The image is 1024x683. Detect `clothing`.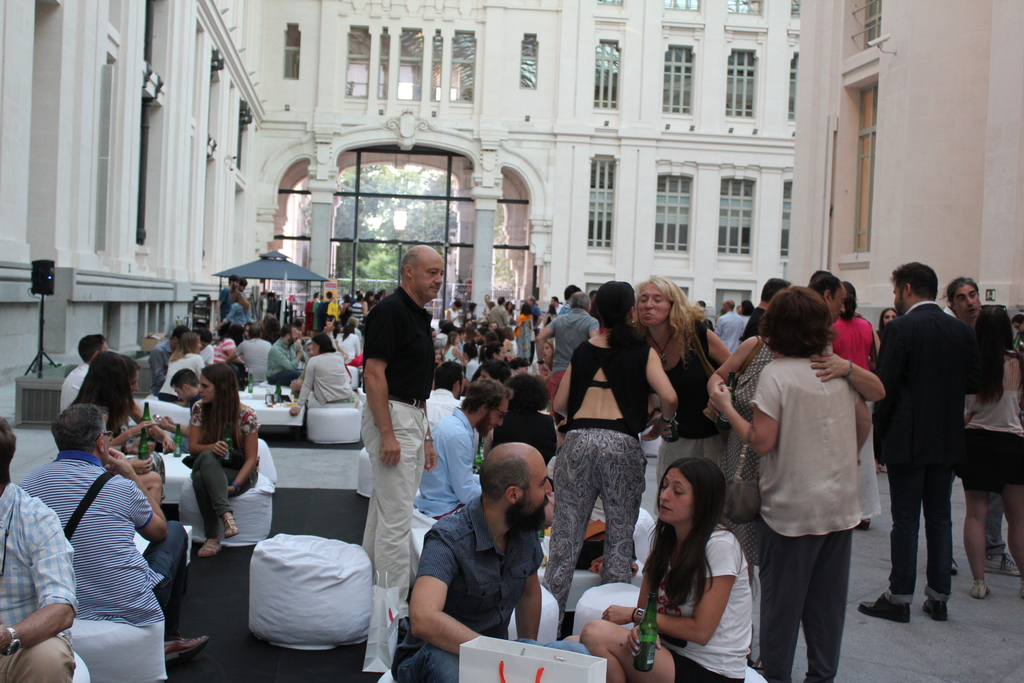
Detection: 163,389,257,516.
